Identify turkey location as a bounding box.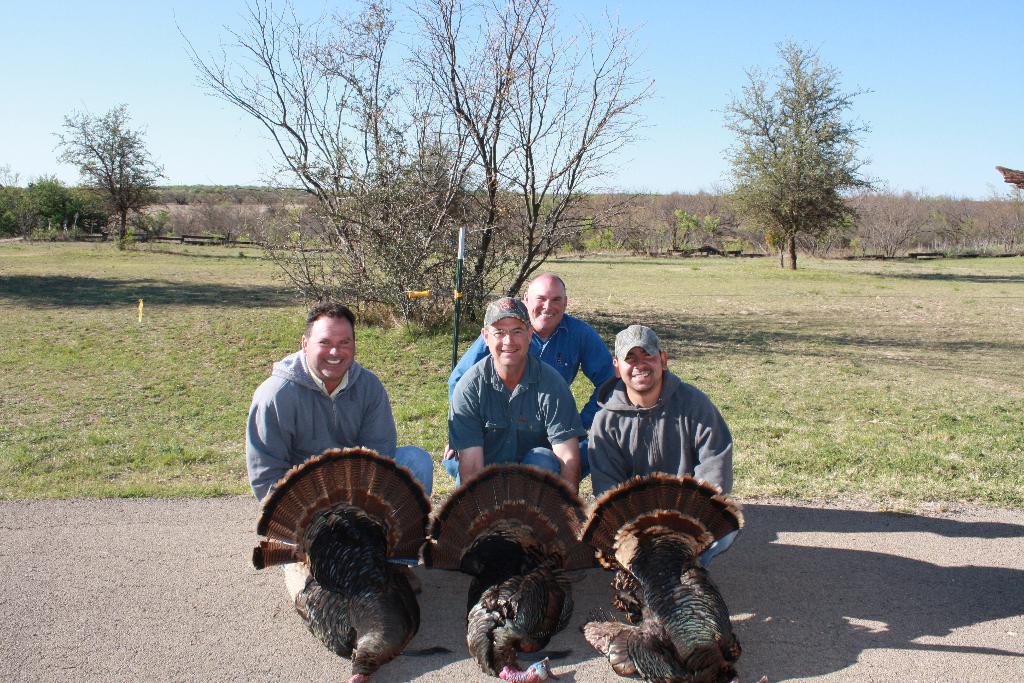
crop(254, 443, 454, 682).
